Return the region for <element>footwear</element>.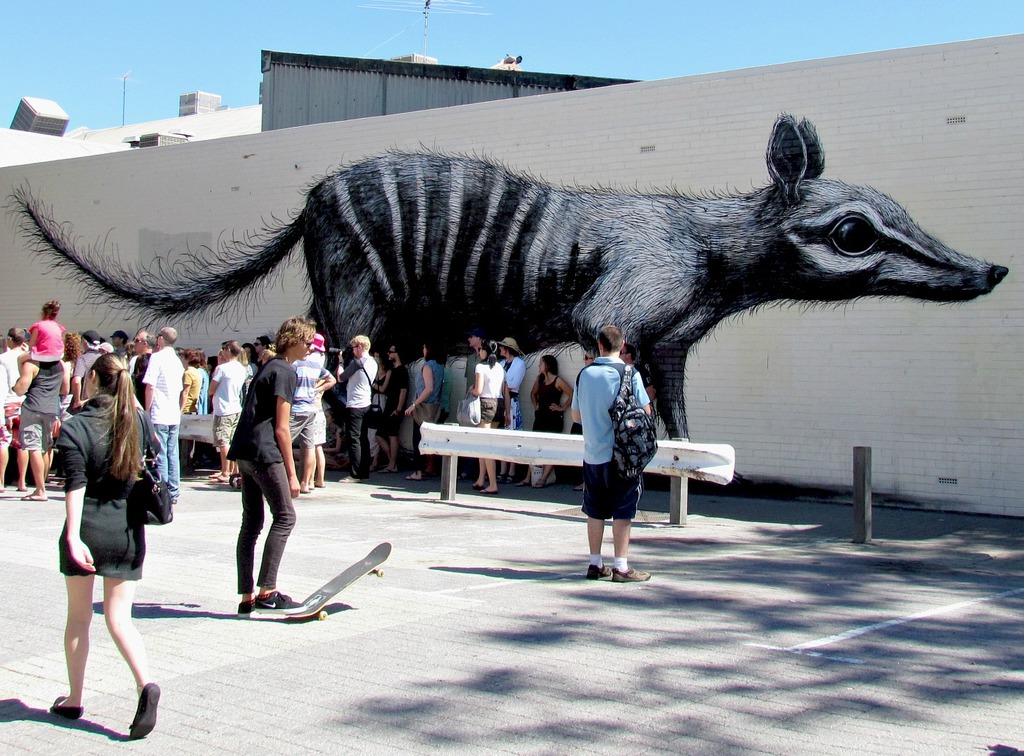
[341, 475, 365, 482].
